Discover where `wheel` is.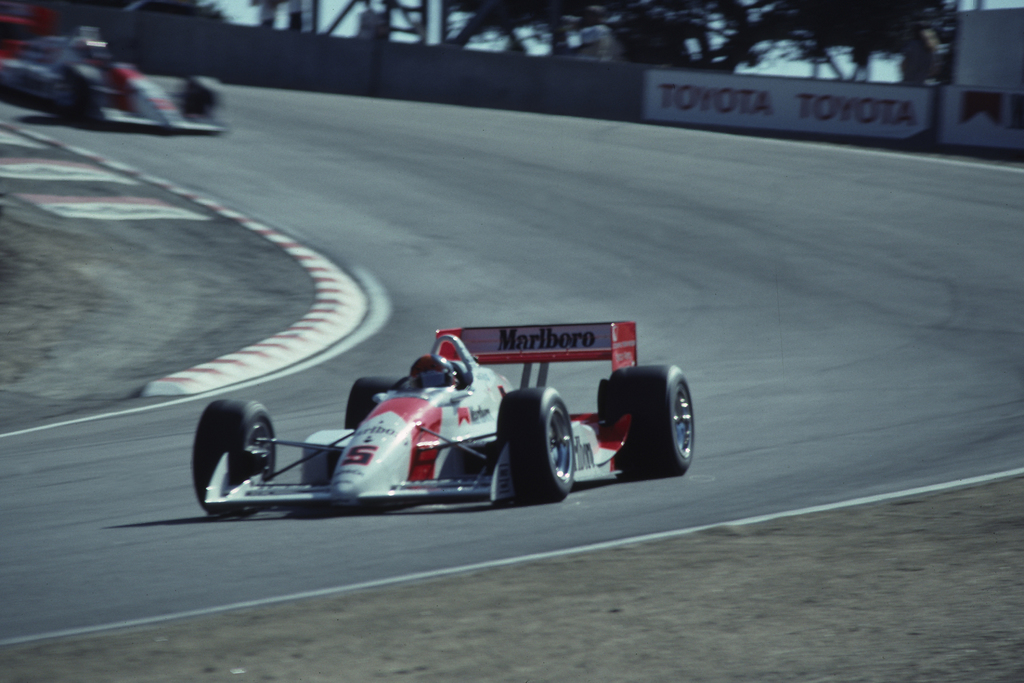
Discovered at [left=61, top=58, right=97, bottom=120].
